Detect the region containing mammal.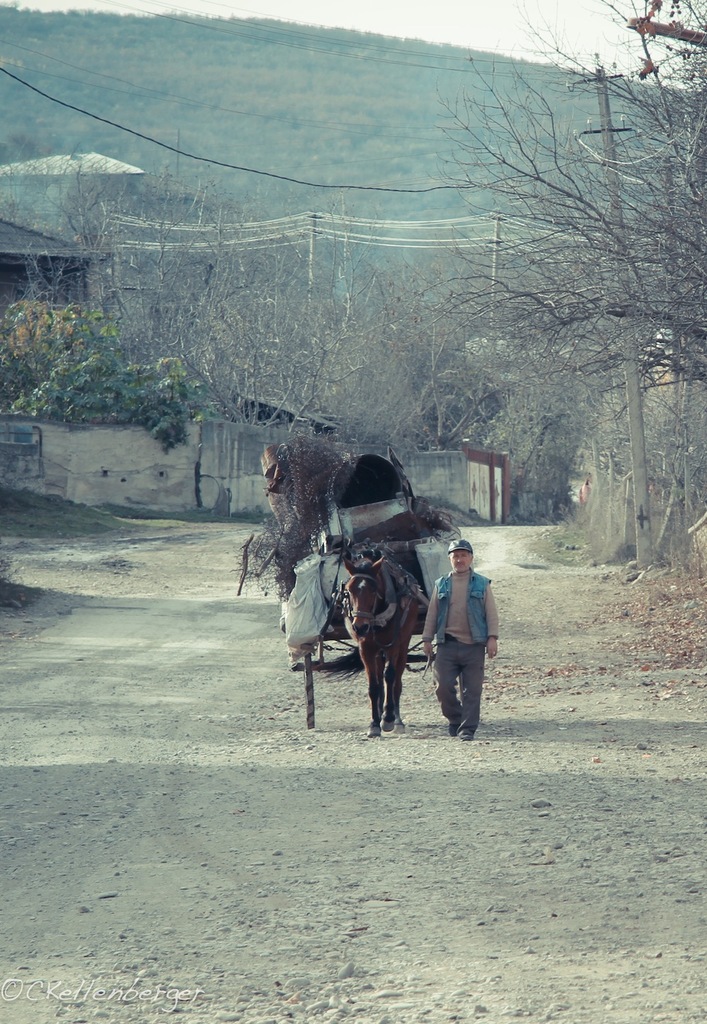
[left=421, top=536, right=502, bottom=747].
